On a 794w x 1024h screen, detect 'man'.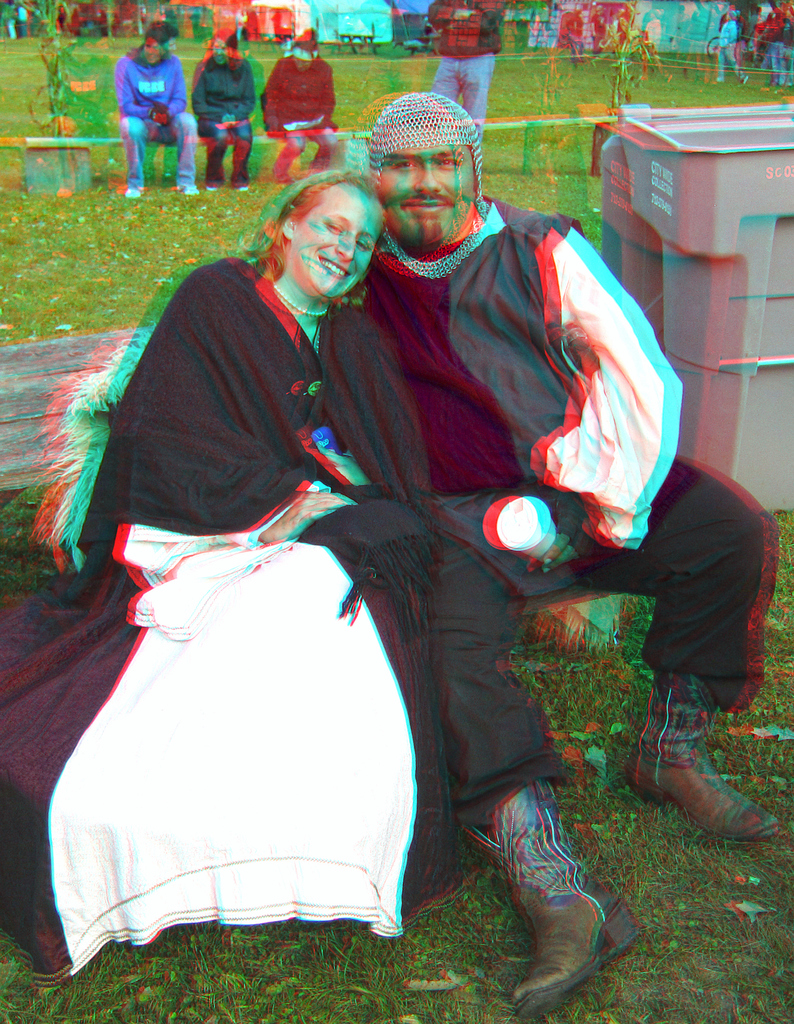
[left=323, top=93, right=778, bottom=1007].
